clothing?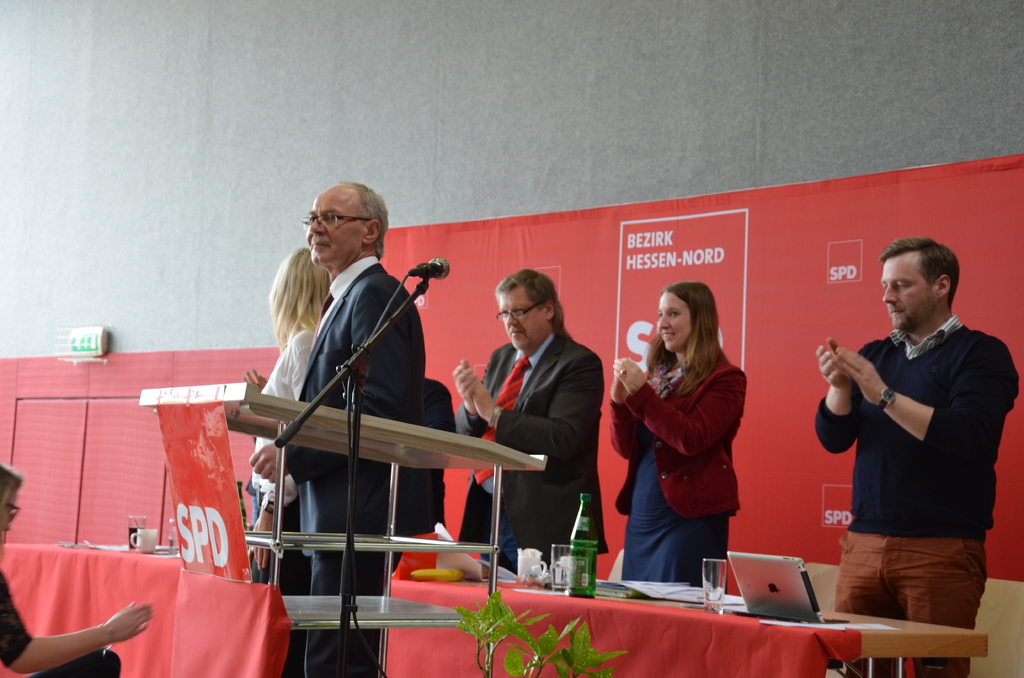
458/339/604/593
